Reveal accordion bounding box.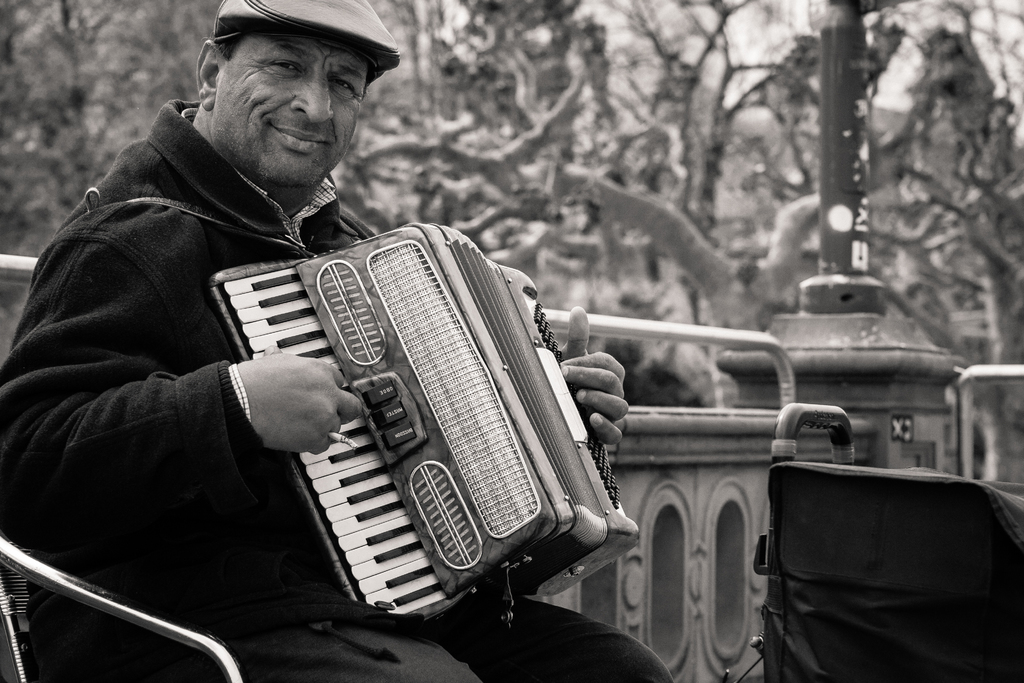
Revealed: bbox=[229, 209, 652, 638].
